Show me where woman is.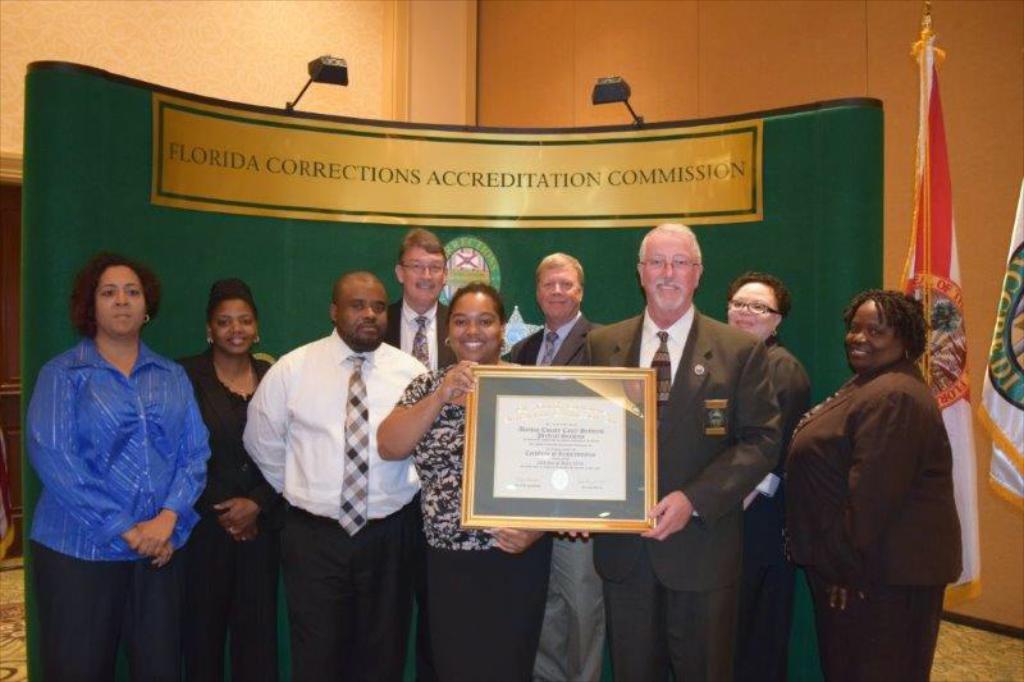
woman is at <box>174,279,288,681</box>.
